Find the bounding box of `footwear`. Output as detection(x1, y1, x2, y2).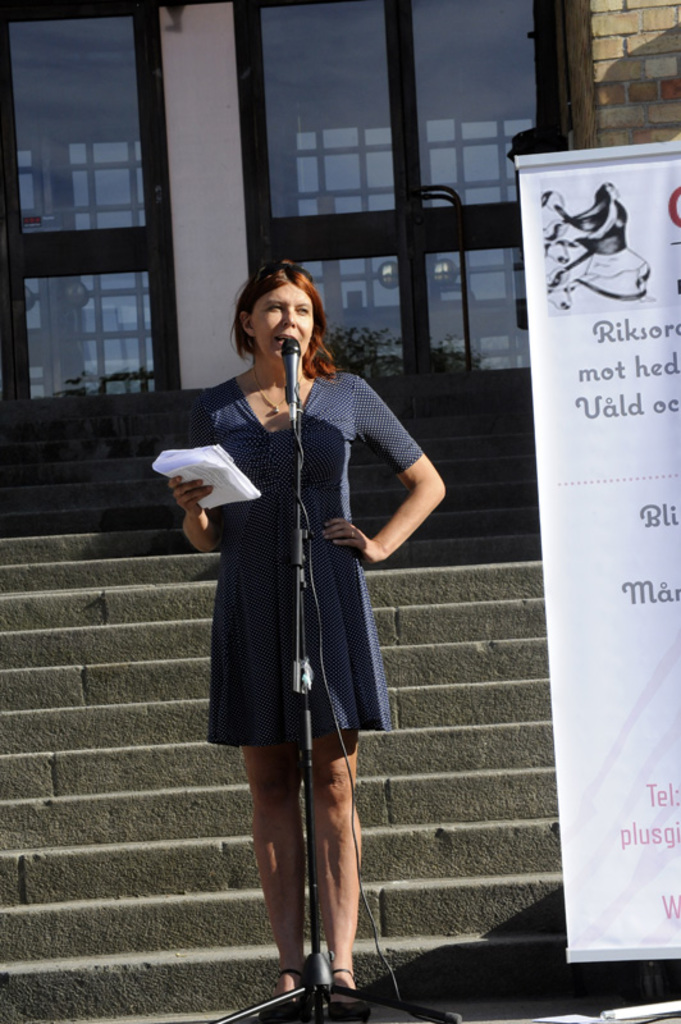
detection(323, 973, 369, 1023).
